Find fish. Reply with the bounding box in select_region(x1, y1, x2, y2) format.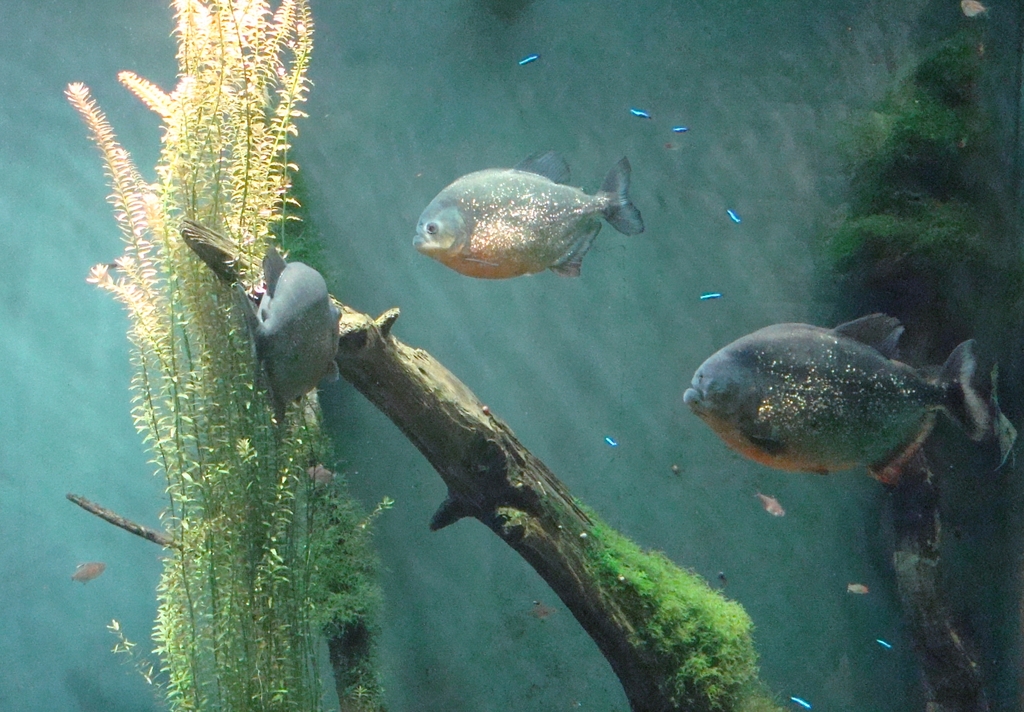
select_region(675, 125, 687, 134).
